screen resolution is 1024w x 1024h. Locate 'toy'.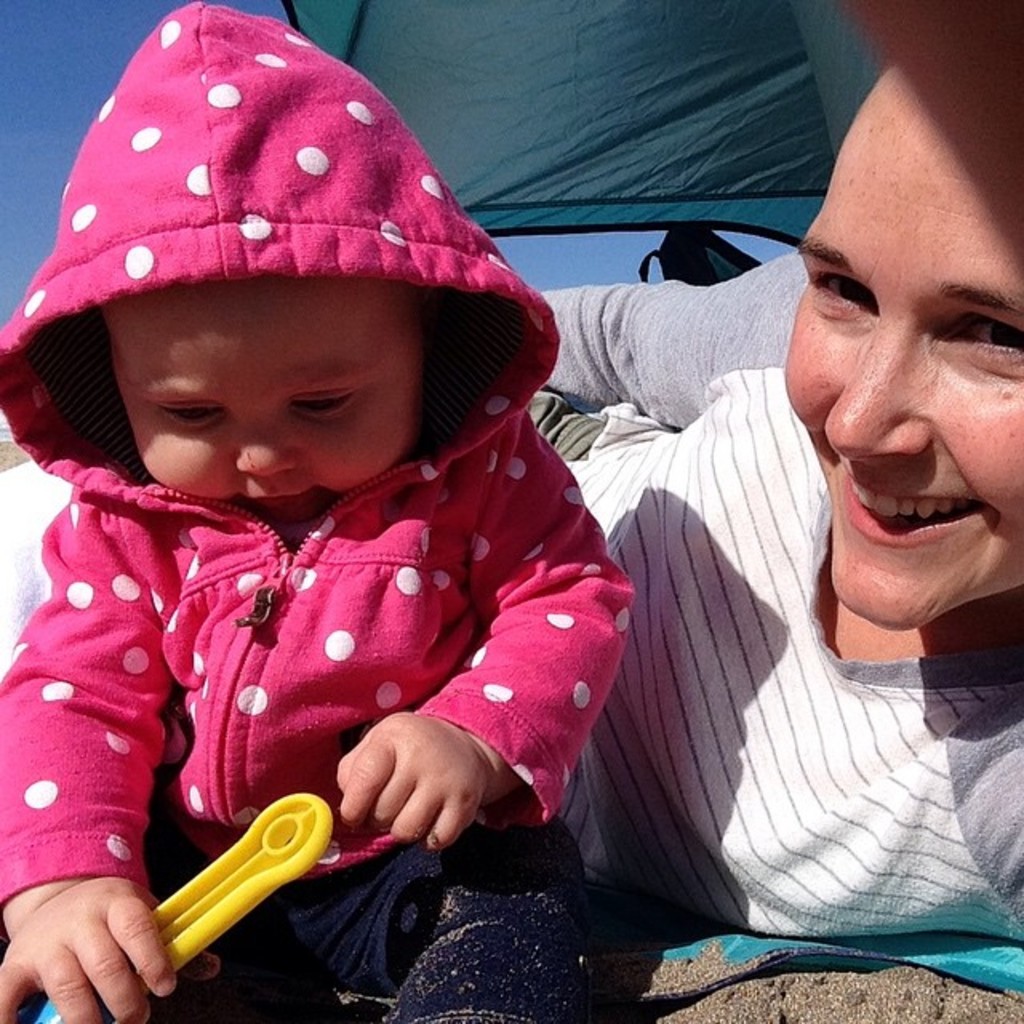
{"left": 14, "top": 787, "right": 331, "bottom": 1022}.
